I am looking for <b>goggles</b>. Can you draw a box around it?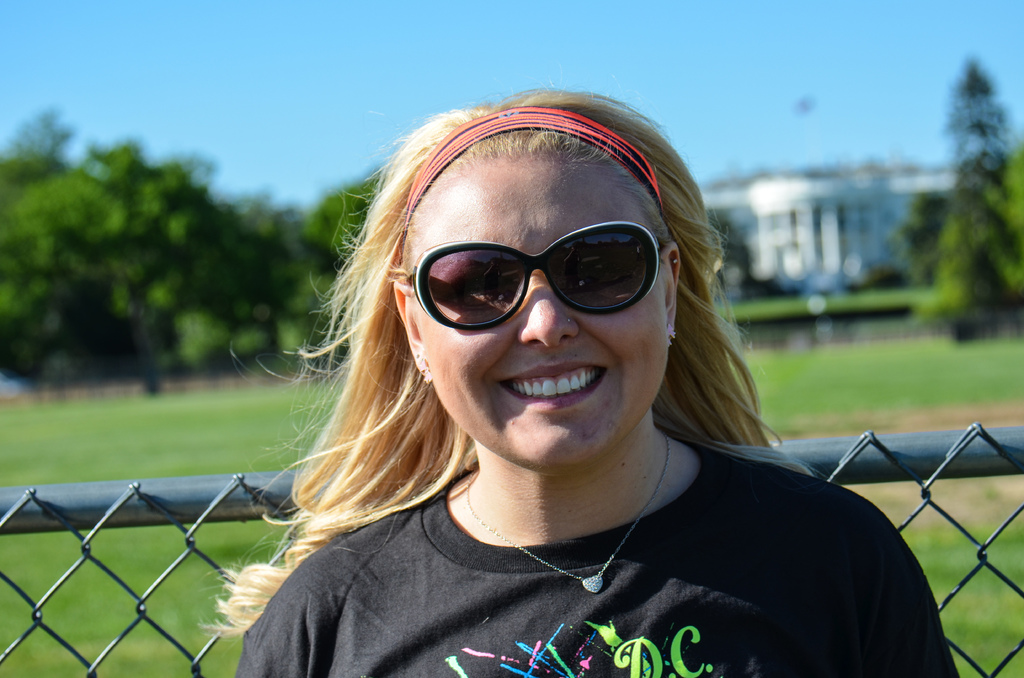
Sure, the bounding box is rect(416, 223, 671, 332).
